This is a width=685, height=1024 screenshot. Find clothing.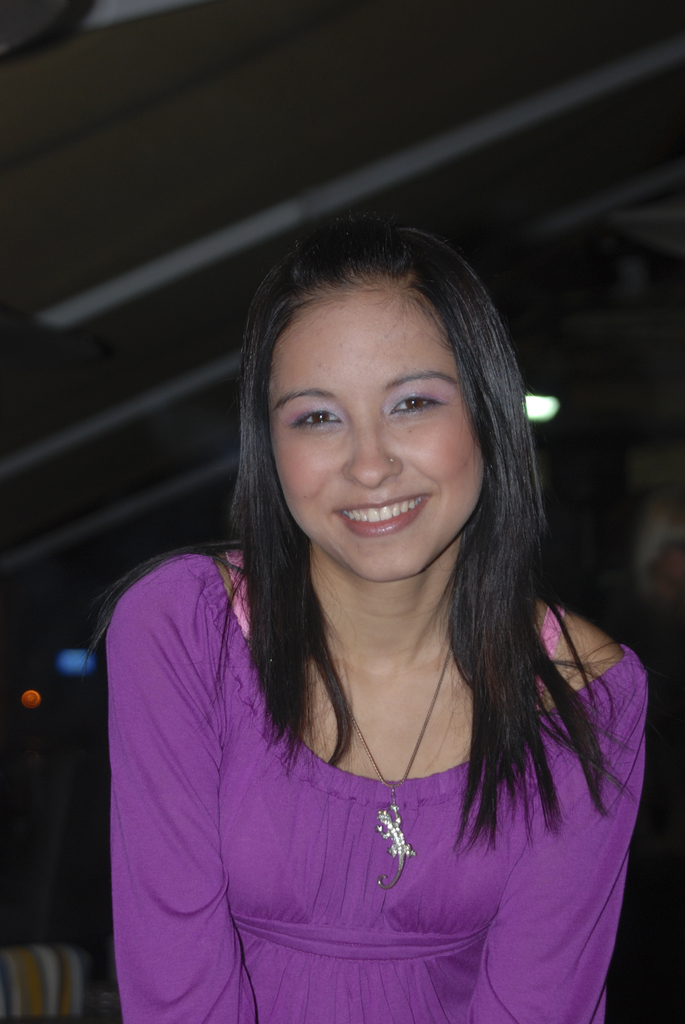
Bounding box: [x1=98, y1=547, x2=657, y2=1023].
